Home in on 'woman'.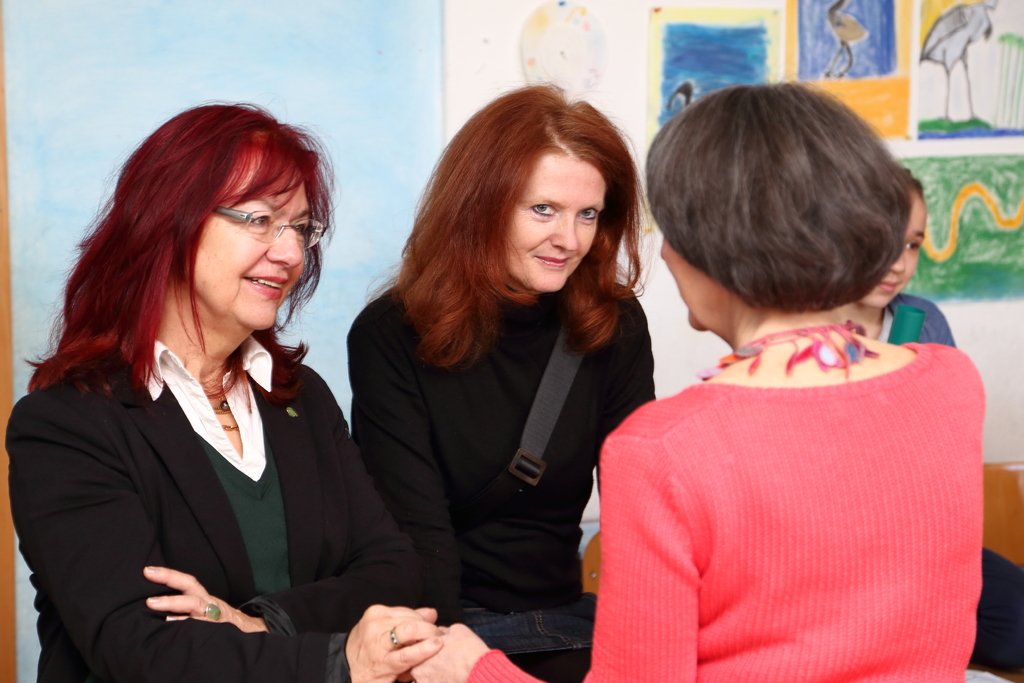
Homed in at region(349, 88, 659, 649).
